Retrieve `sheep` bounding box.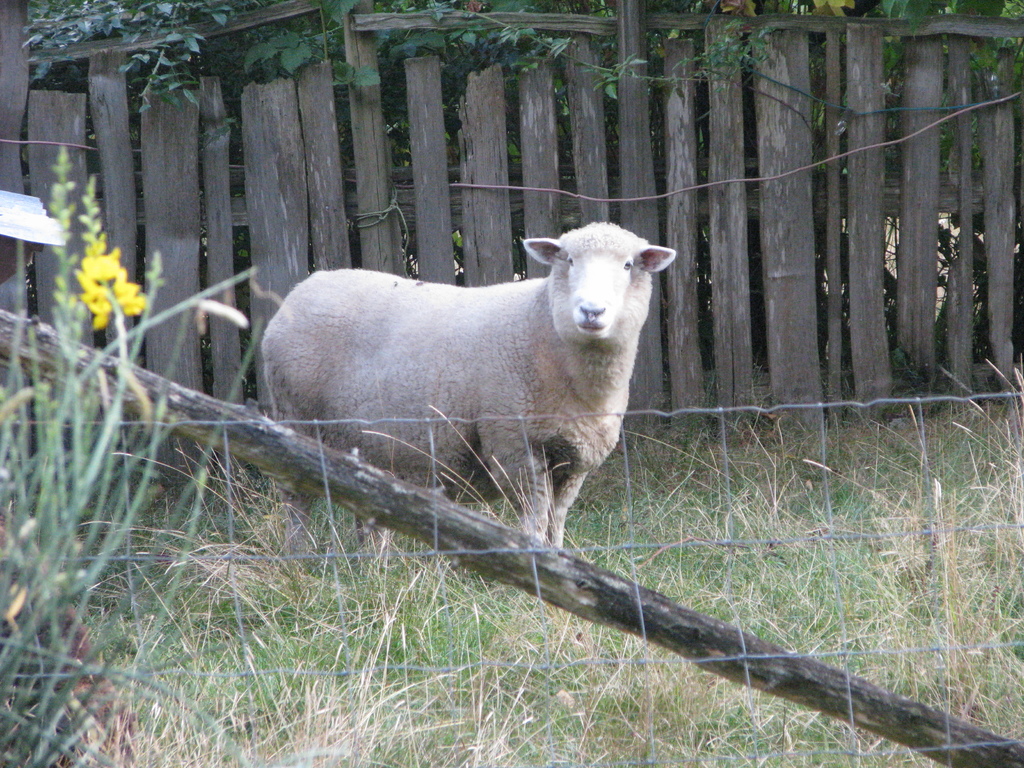
Bounding box: <box>263,222,675,566</box>.
